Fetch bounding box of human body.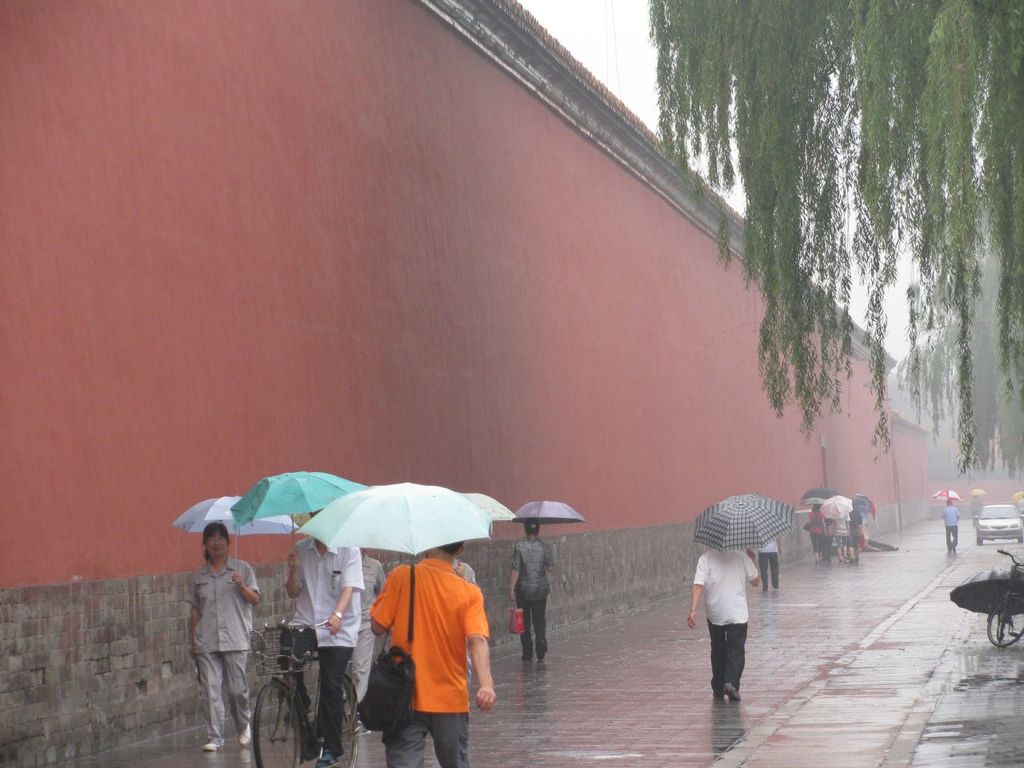
Bbox: <bbox>186, 554, 260, 752</bbox>.
